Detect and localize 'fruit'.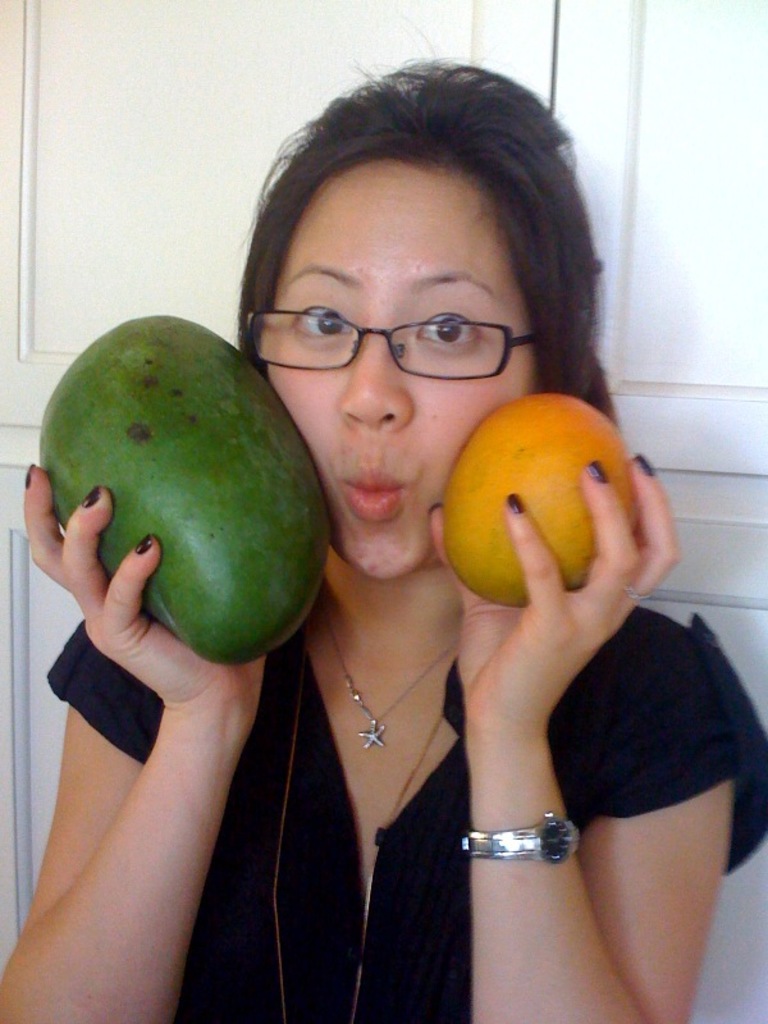
Localized at 28, 314, 337, 663.
